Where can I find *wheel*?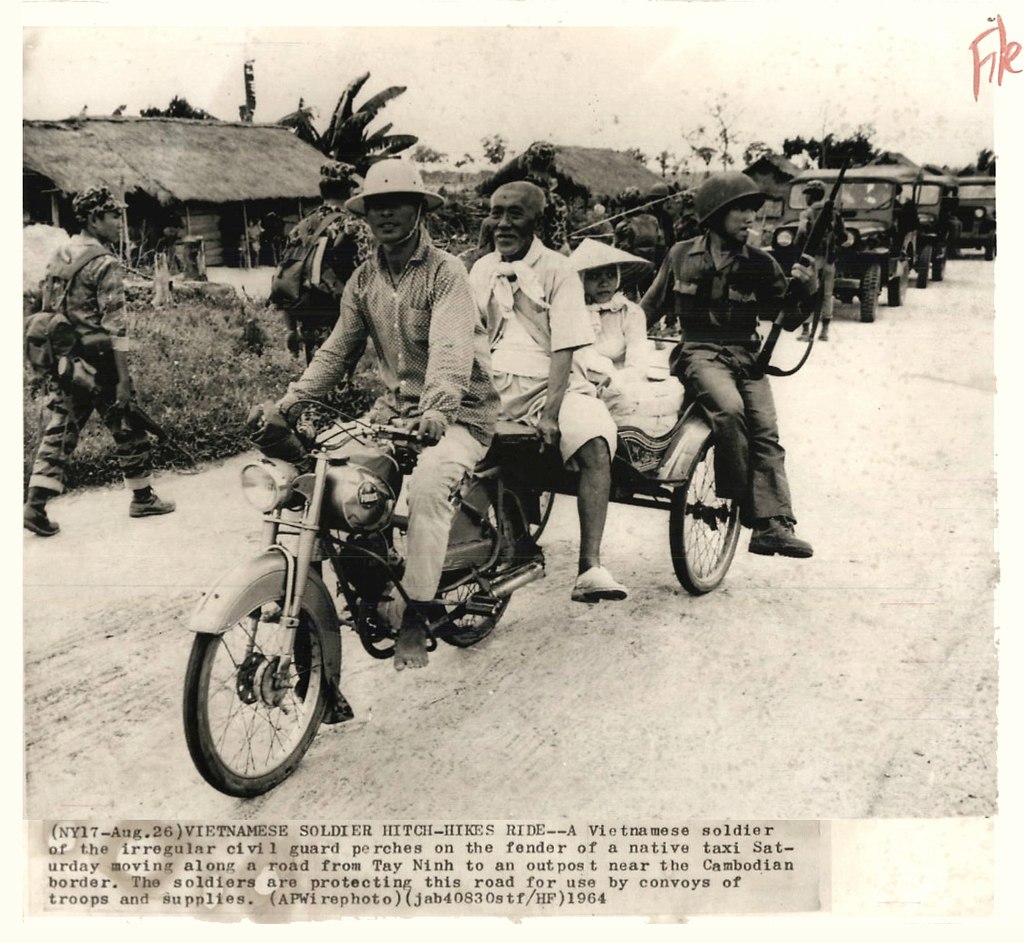
You can find it at (919,250,935,288).
